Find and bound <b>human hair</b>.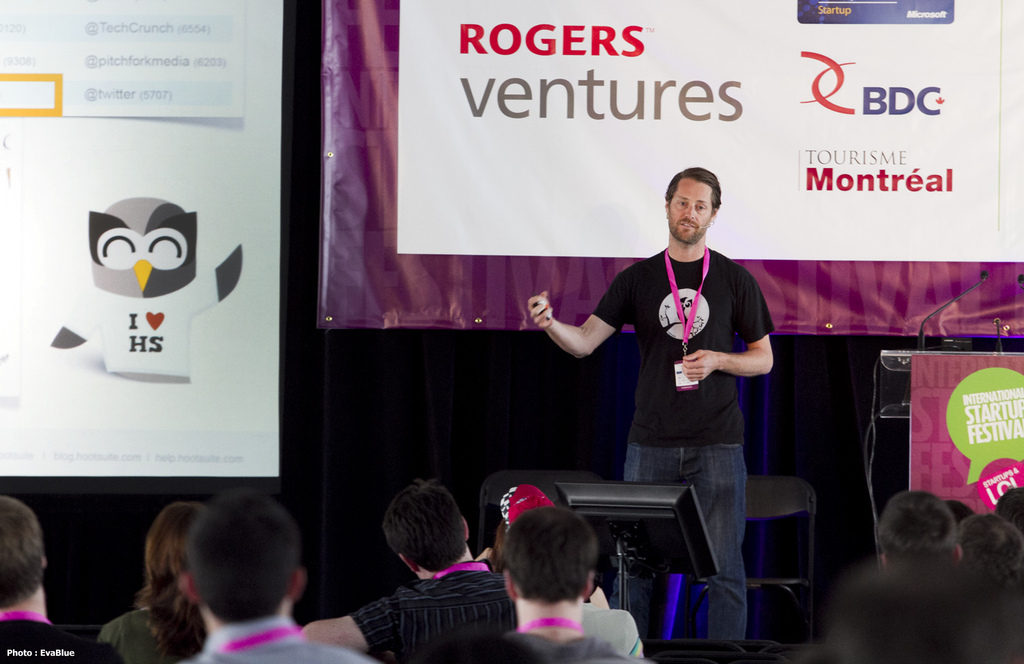
Bound: bbox=(383, 475, 470, 577).
